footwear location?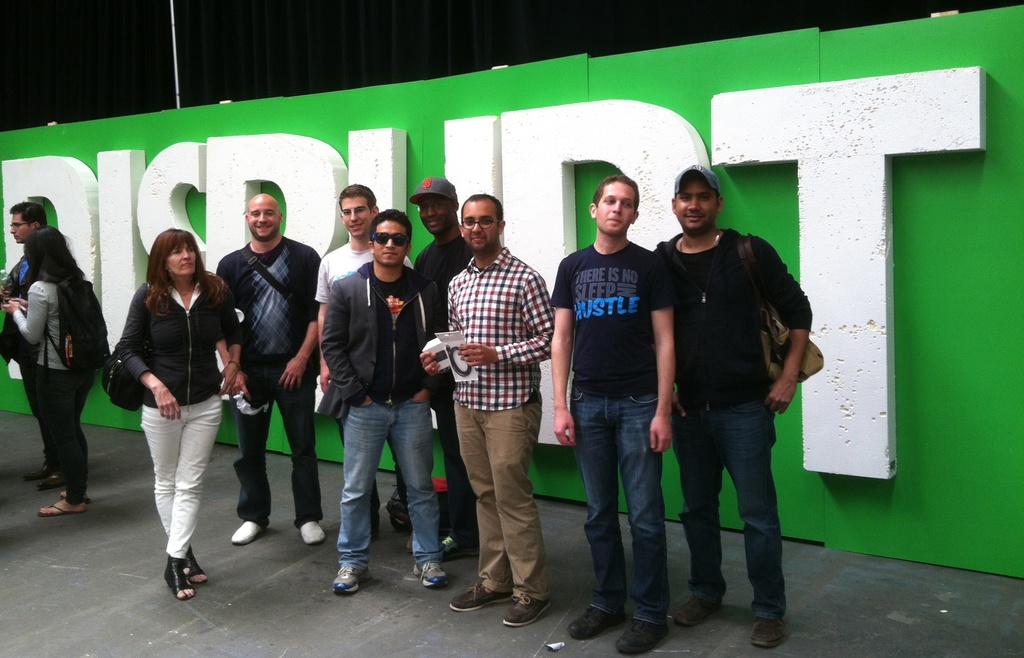
(left=22, top=467, right=49, bottom=479)
